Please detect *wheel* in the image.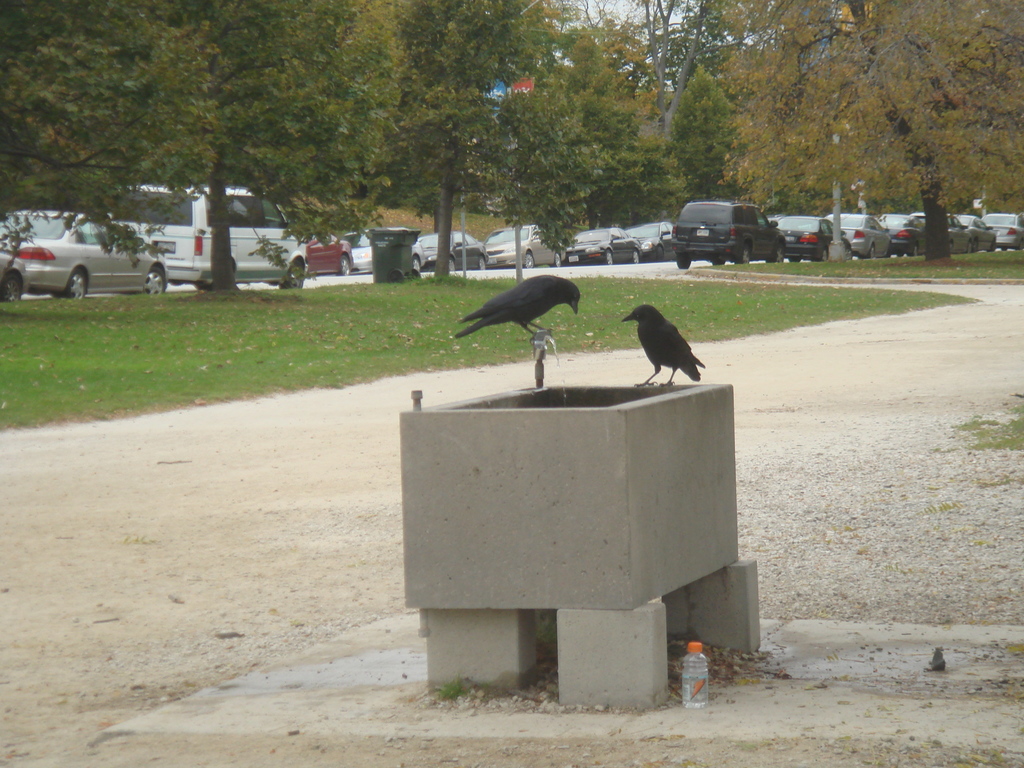
(710, 253, 726, 268).
